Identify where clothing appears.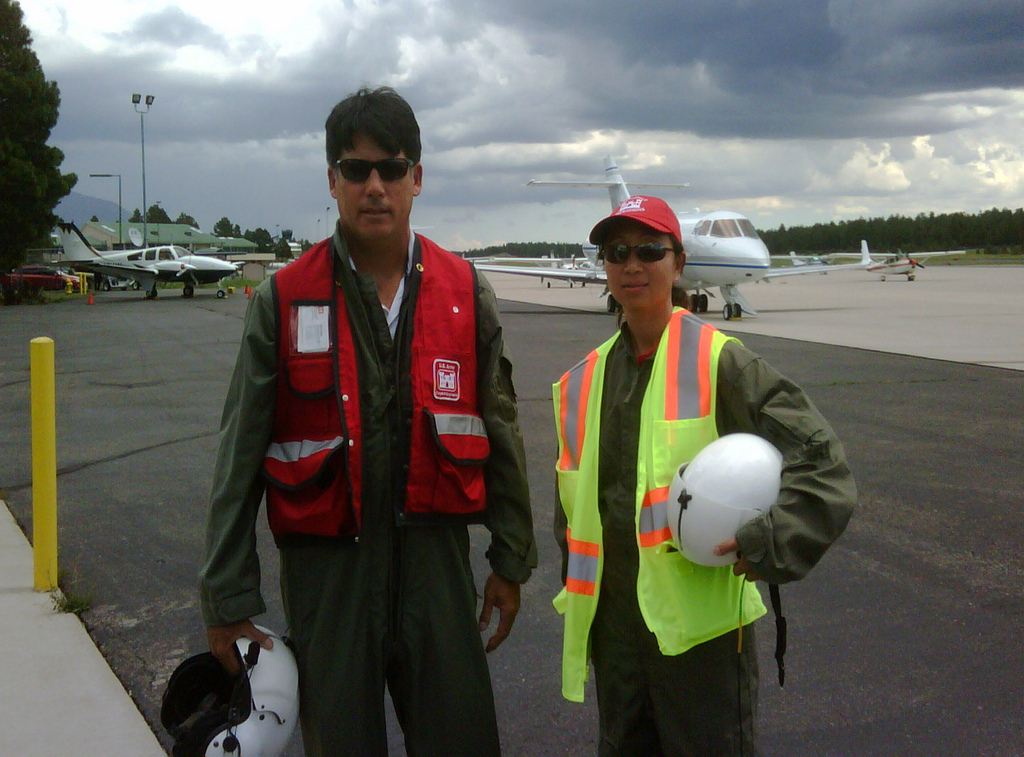
Appears at left=223, top=85, right=536, bottom=753.
